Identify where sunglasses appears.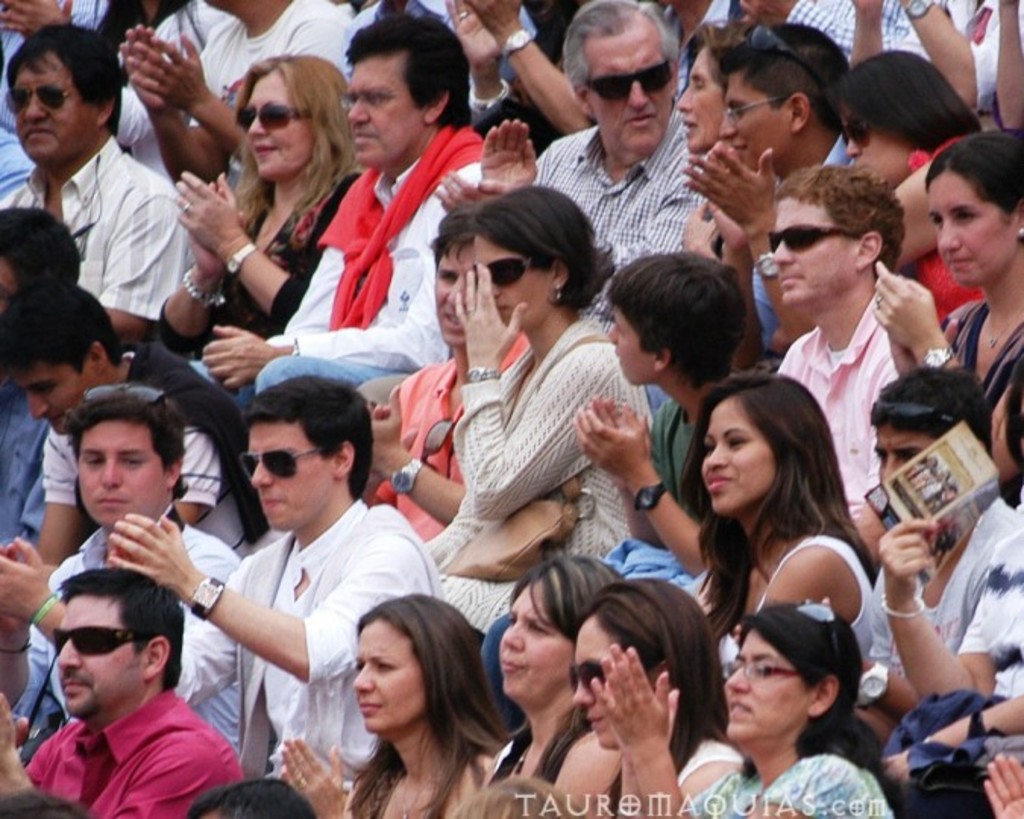
Appears at 584/58/672/103.
